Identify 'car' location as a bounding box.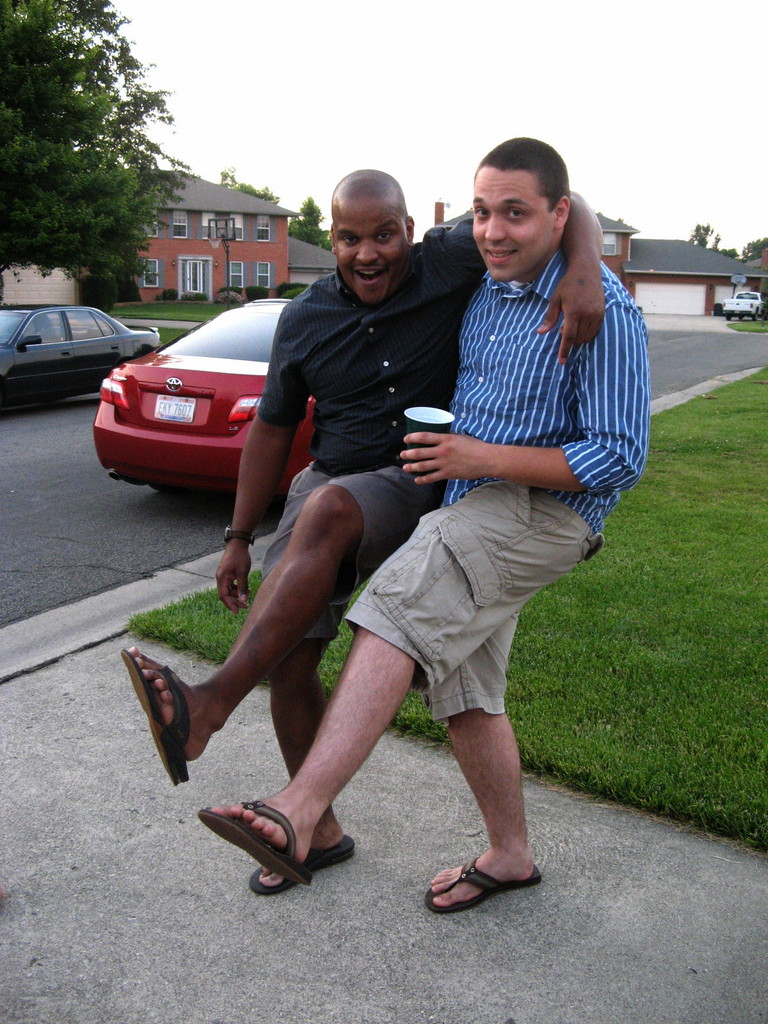
Rect(91, 298, 314, 502).
